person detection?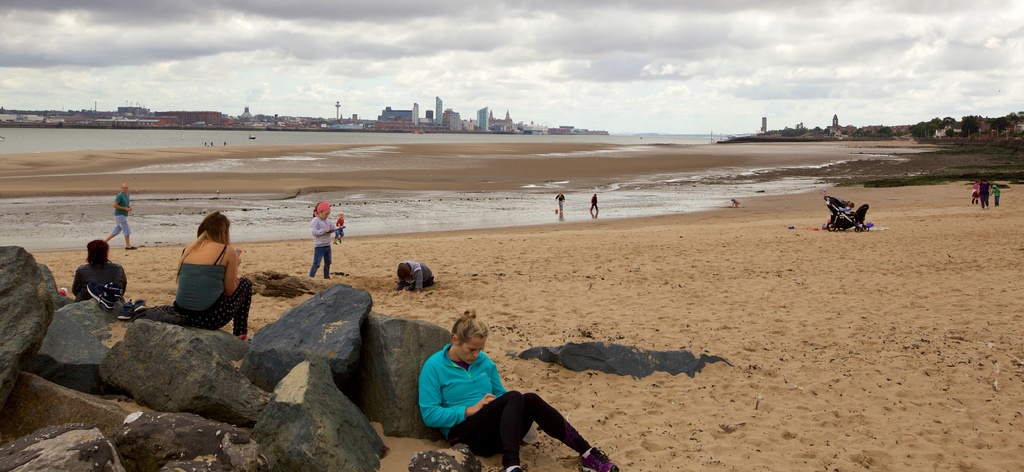
[173,210,252,337]
